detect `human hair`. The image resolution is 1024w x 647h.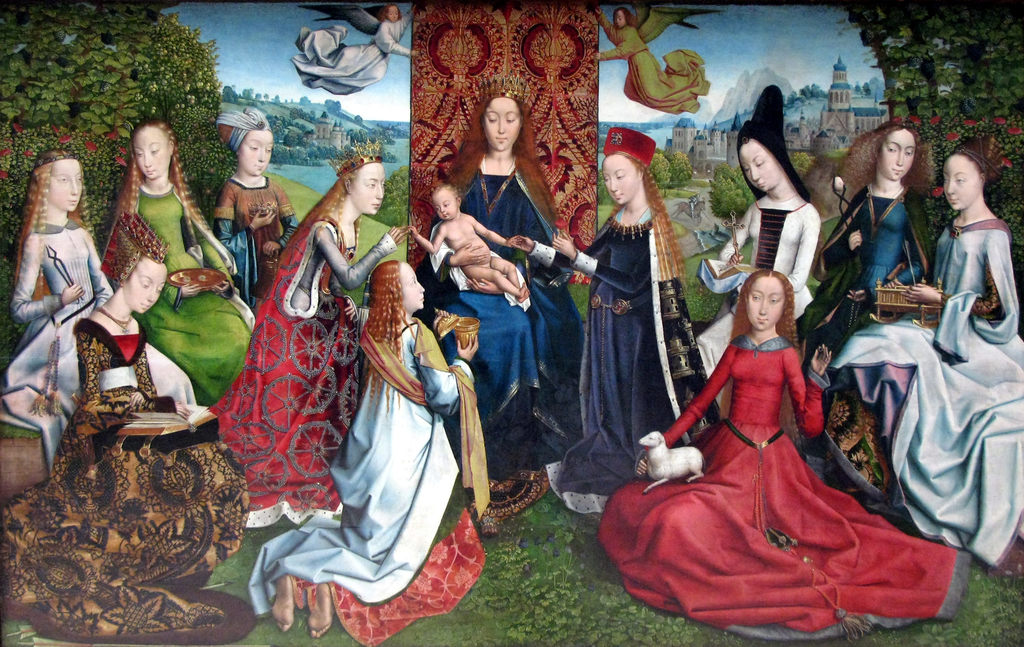
[left=275, top=165, right=360, bottom=295].
